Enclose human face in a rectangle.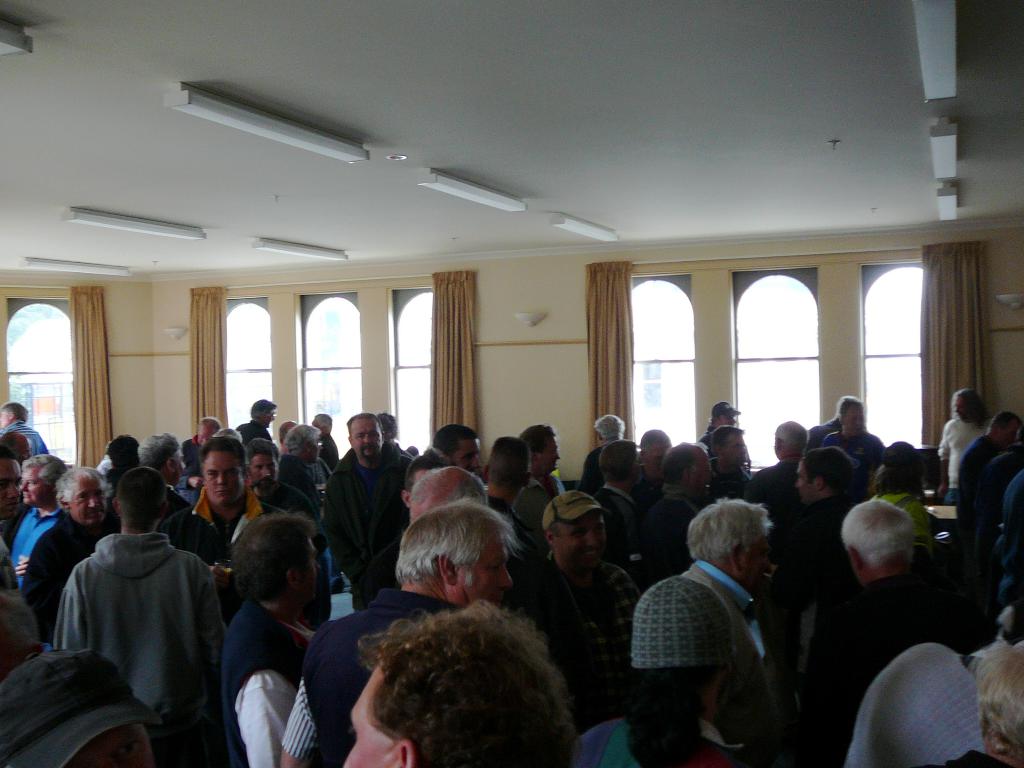
(644, 440, 671, 471).
